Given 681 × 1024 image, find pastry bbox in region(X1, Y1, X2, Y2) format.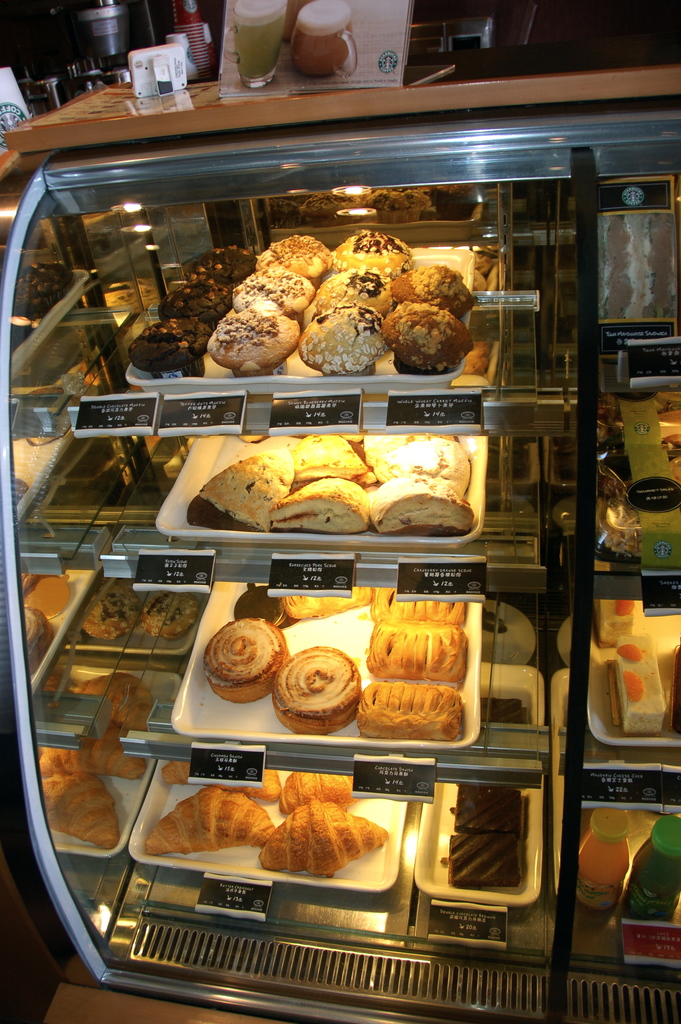
region(234, 262, 306, 309).
